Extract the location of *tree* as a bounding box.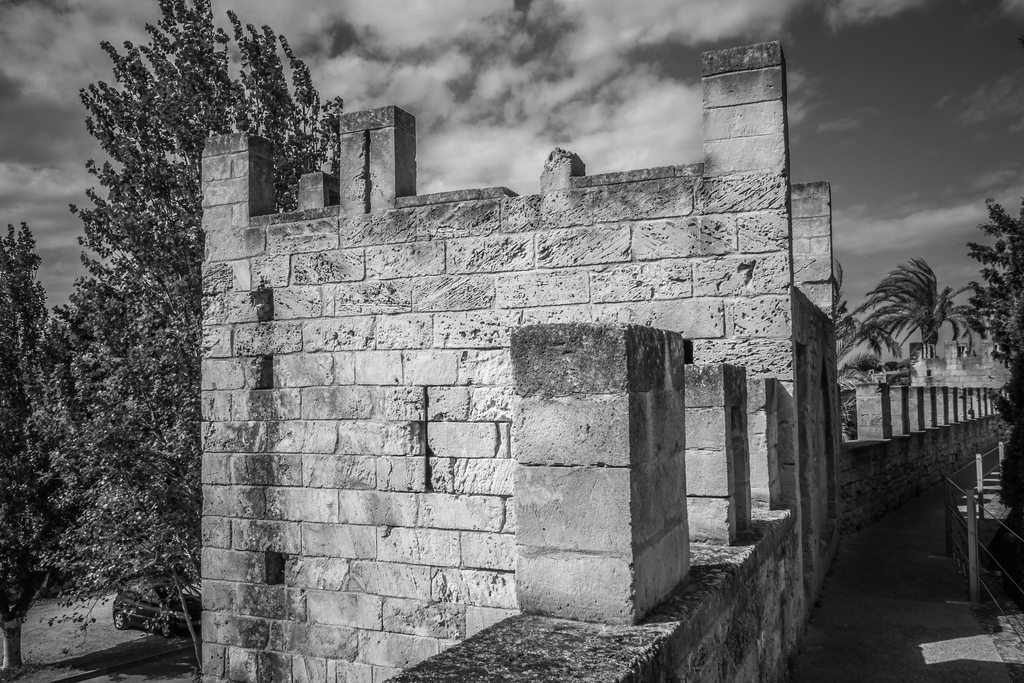
rect(10, 0, 348, 671).
